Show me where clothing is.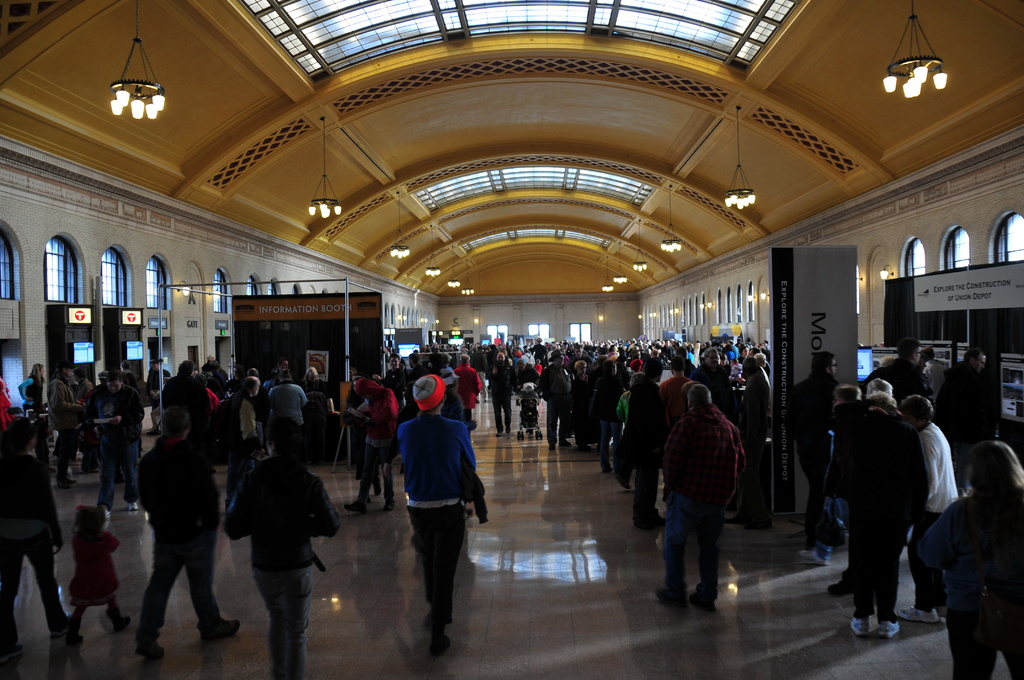
clothing is at rect(147, 370, 170, 427).
